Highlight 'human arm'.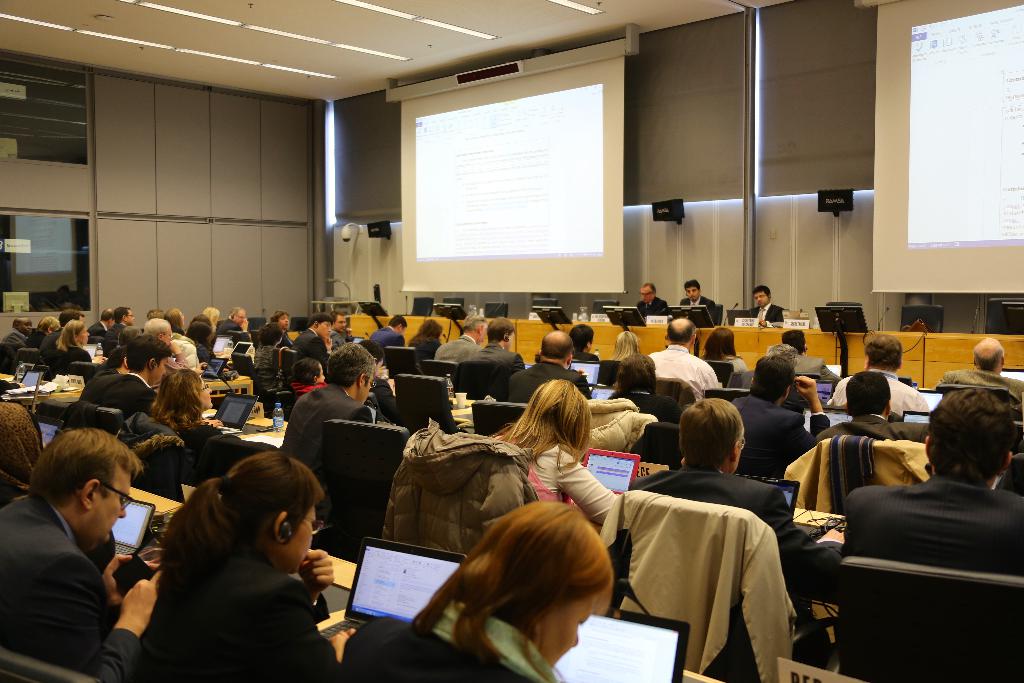
Highlighted region: bbox=[289, 543, 335, 626].
